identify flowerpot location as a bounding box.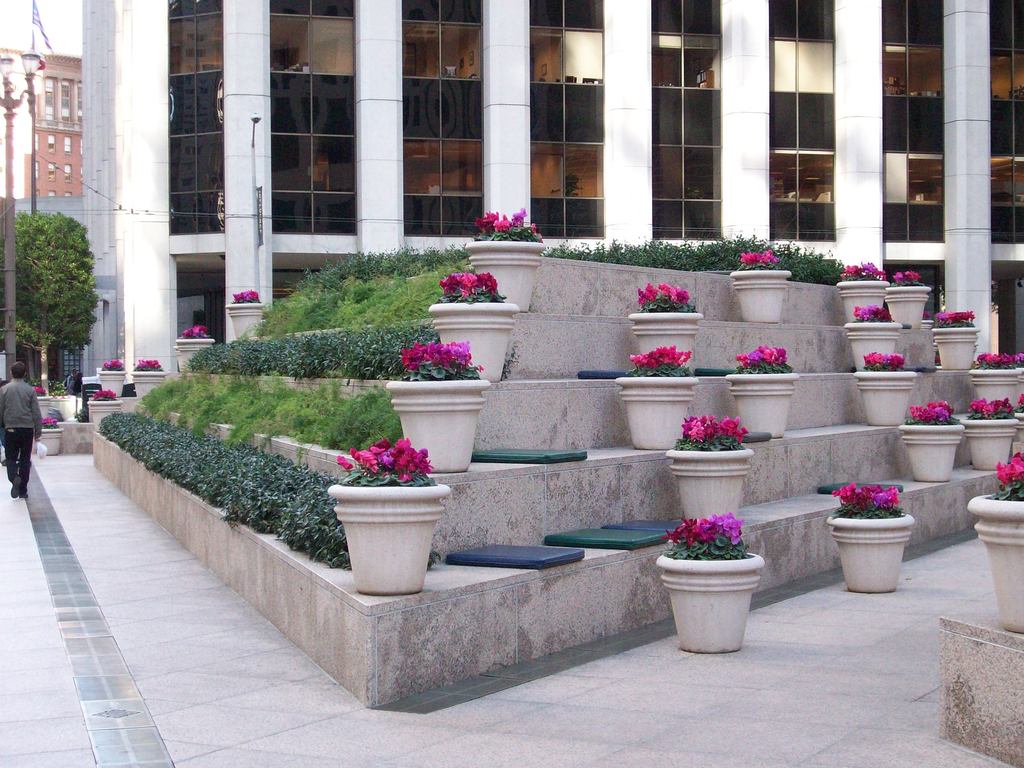
rect(895, 426, 964, 485).
